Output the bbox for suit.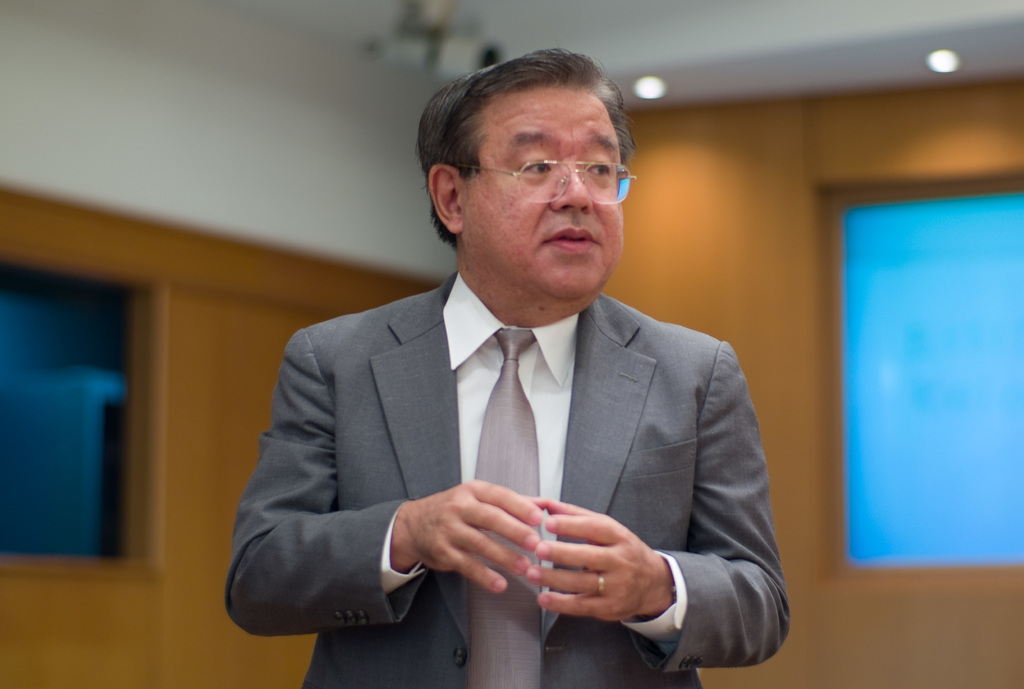
[left=219, top=206, right=792, bottom=681].
